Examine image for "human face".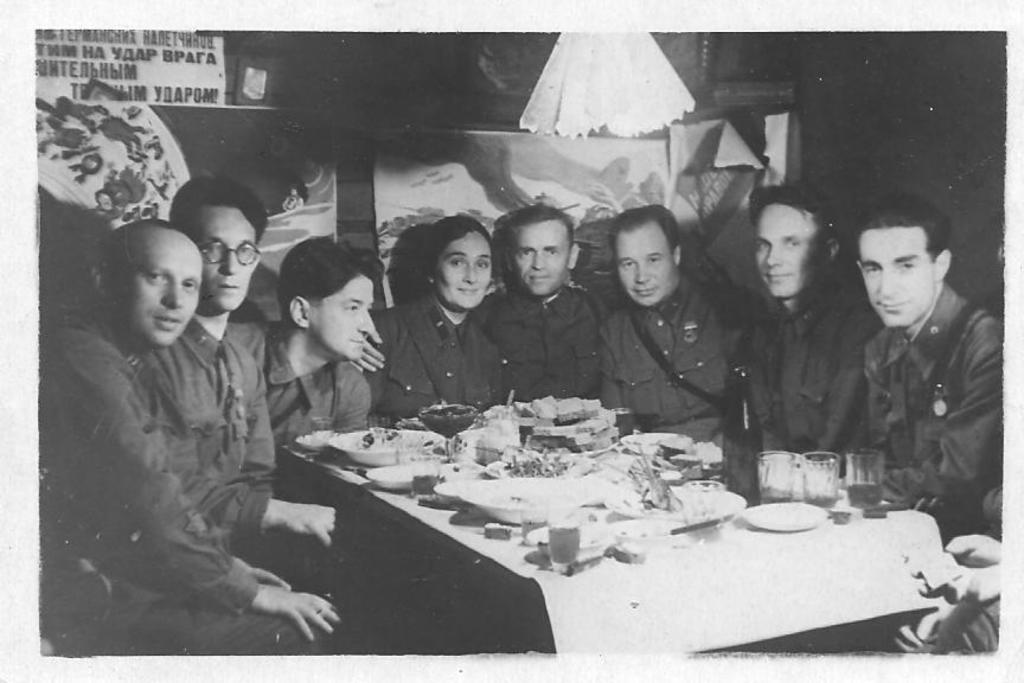
Examination result: select_region(857, 231, 929, 333).
